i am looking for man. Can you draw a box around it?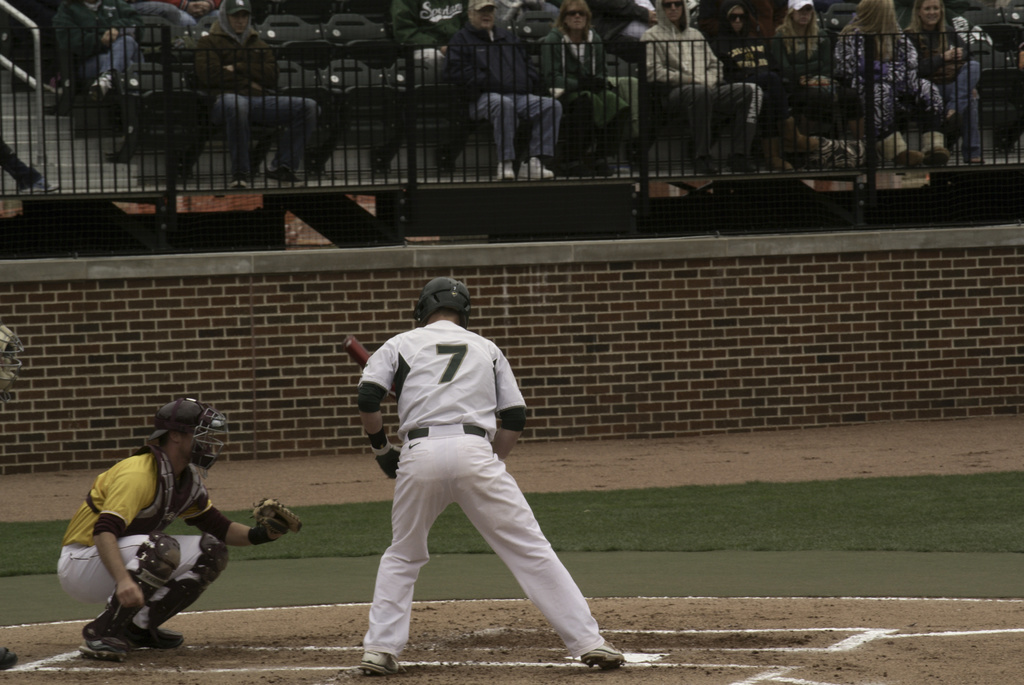
Sure, the bounding box is (x1=52, y1=397, x2=300, y2=662).
